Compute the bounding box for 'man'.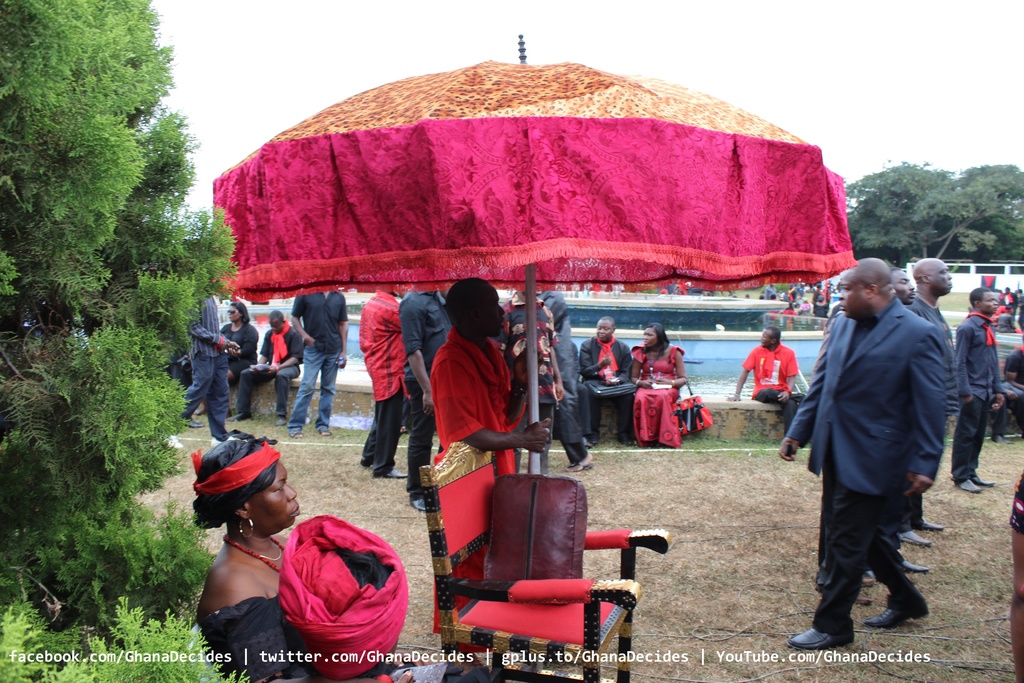
bbox=[796, 252, 973, 652].
